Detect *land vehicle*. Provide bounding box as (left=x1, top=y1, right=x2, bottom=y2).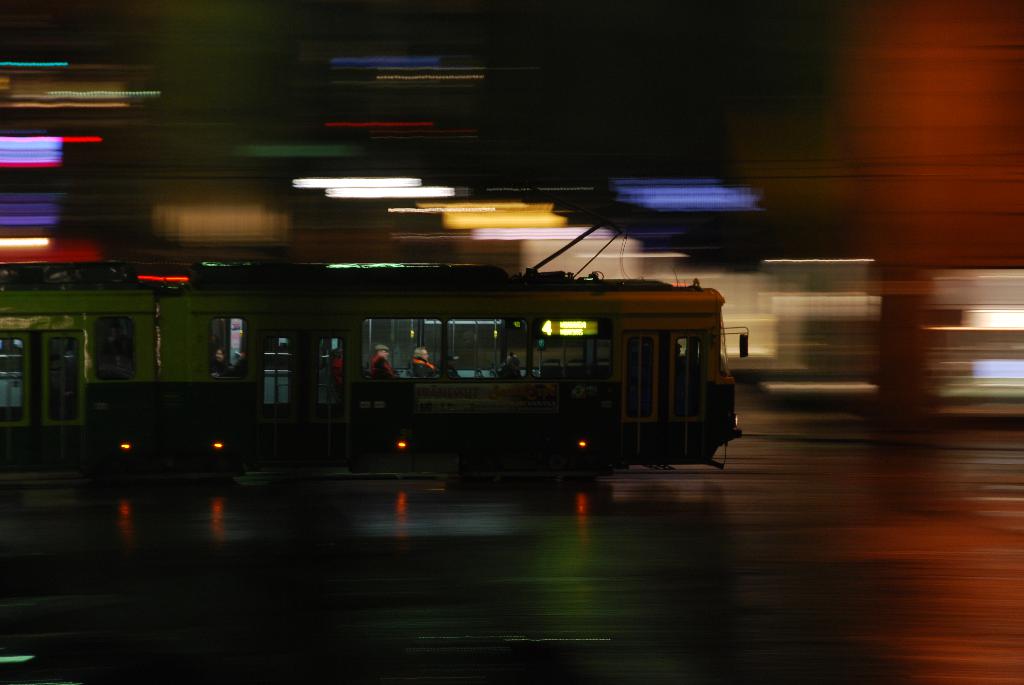
(left=130, top=258, right=754, bottom=486).
